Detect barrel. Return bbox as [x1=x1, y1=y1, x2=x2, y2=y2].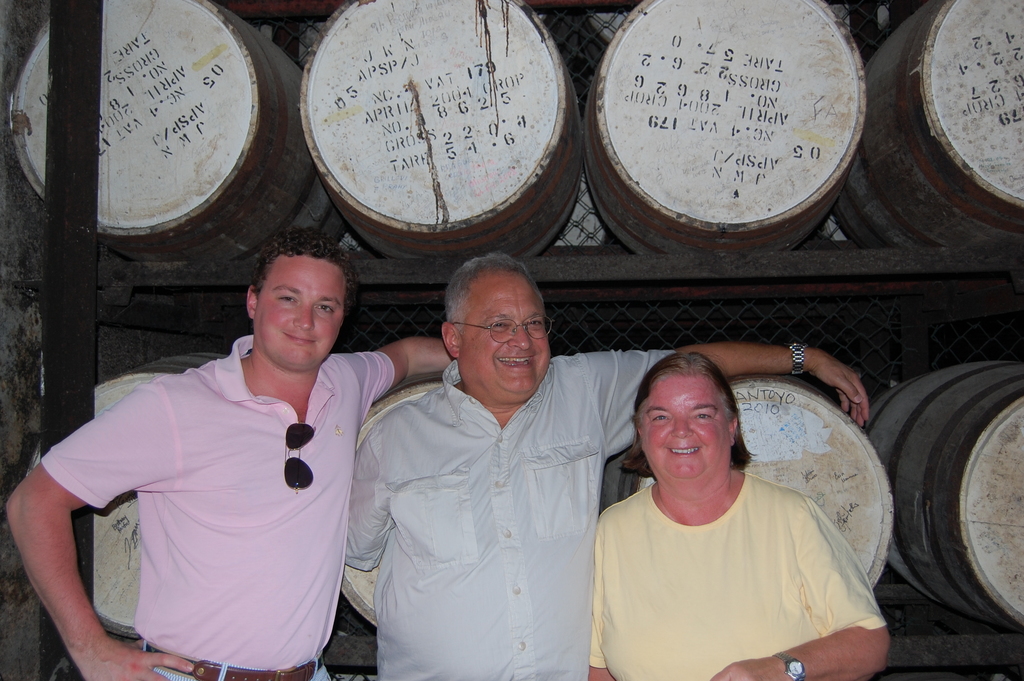
[x1=303, y1=0, x2=578, y2=262].
